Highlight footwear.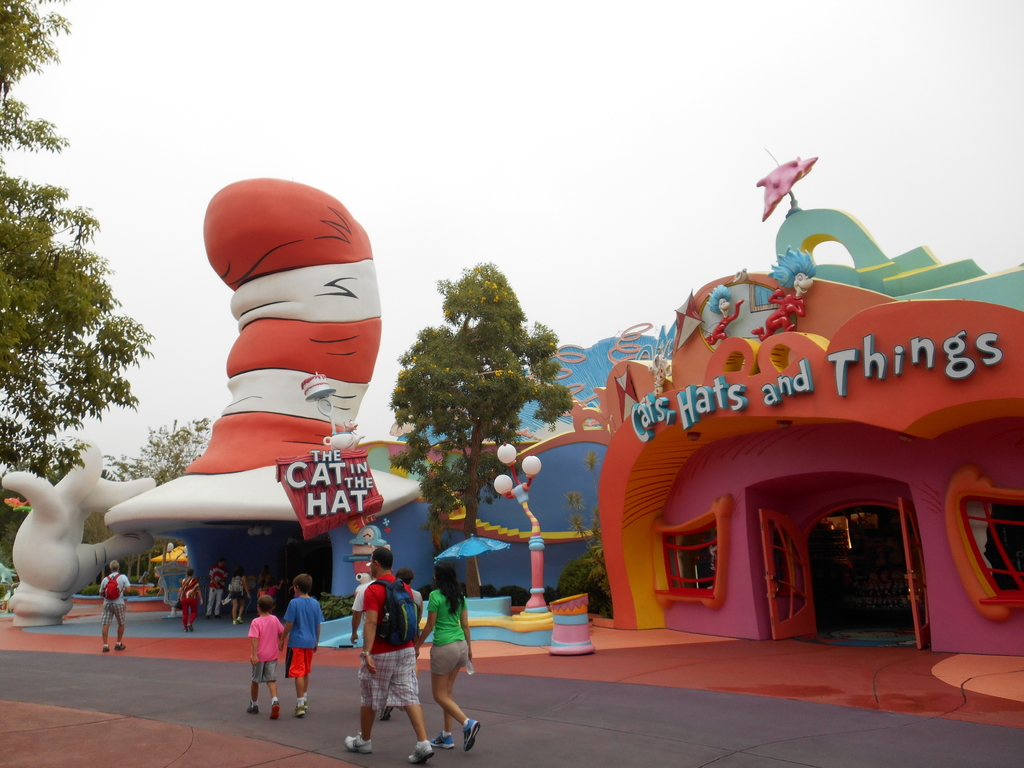
Highlighted region: locate(293, 701, 308, 718).
